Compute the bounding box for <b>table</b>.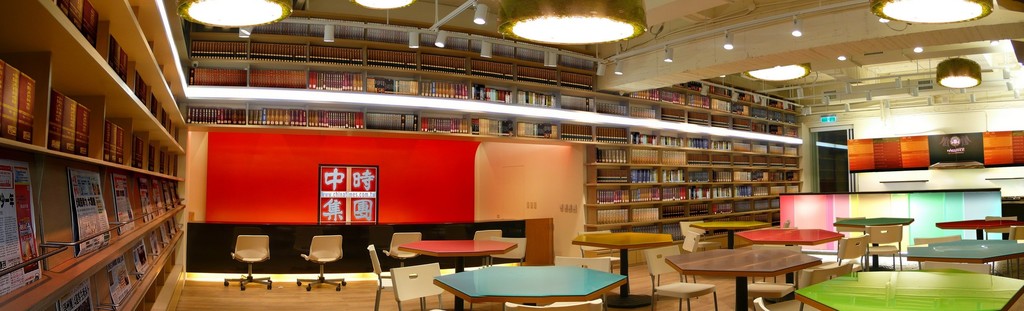
l=902, t=233, r=1023, b=264.
